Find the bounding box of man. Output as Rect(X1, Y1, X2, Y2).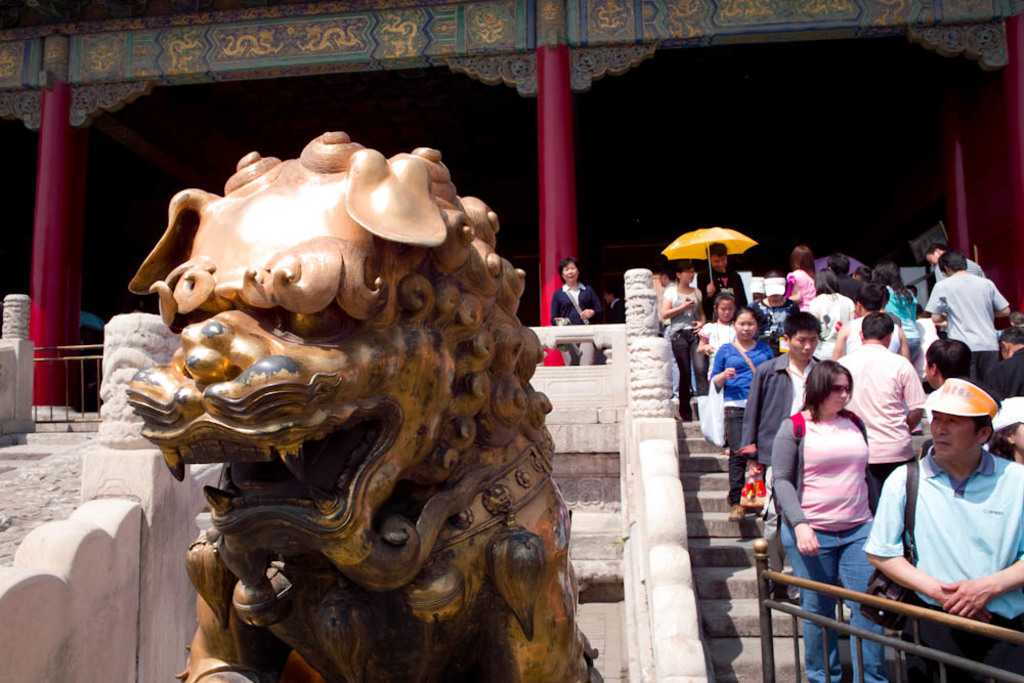
Rect(927, 251, 1014, 389).
